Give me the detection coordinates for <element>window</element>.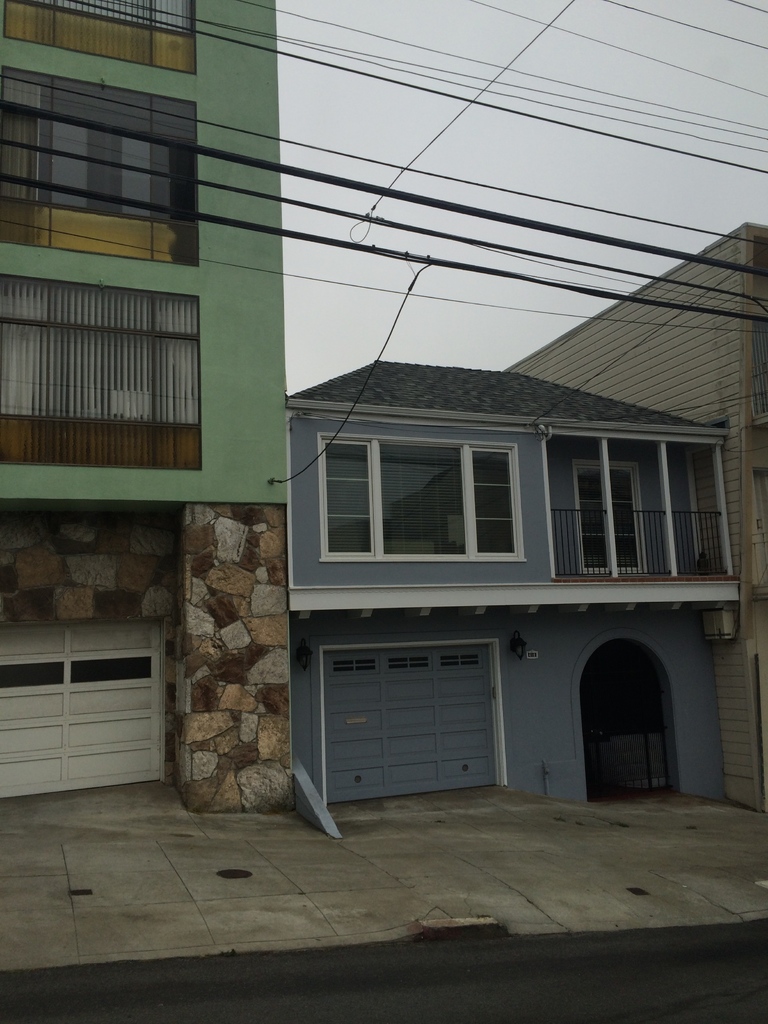
x1=320 y1=425 x2=527 y2=563.
